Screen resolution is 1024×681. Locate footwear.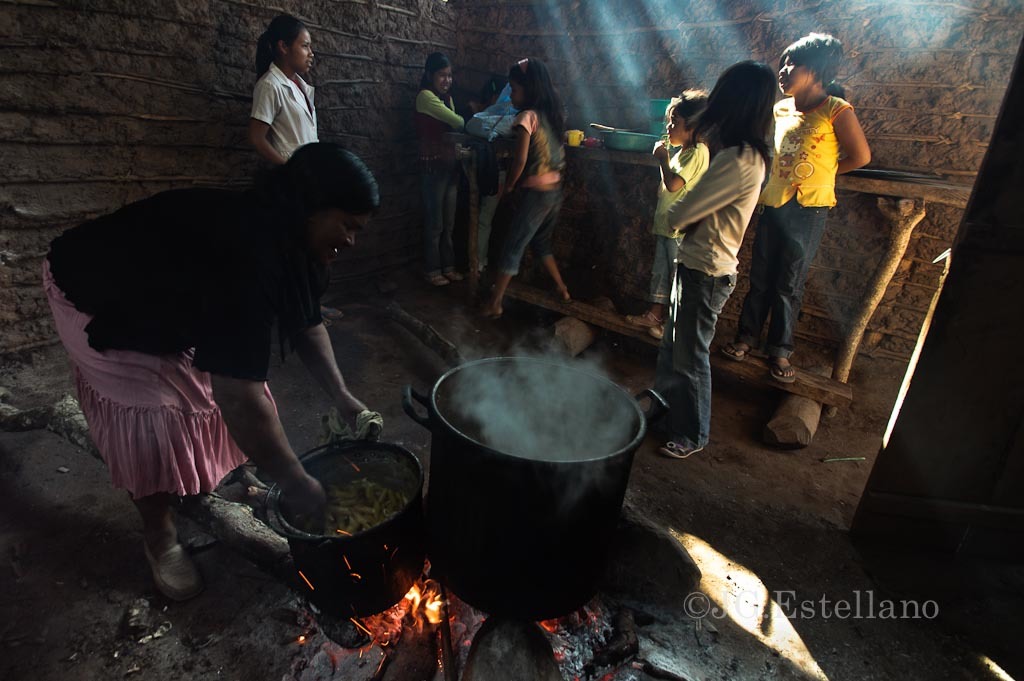
box=[315, 304, 343, 320].
